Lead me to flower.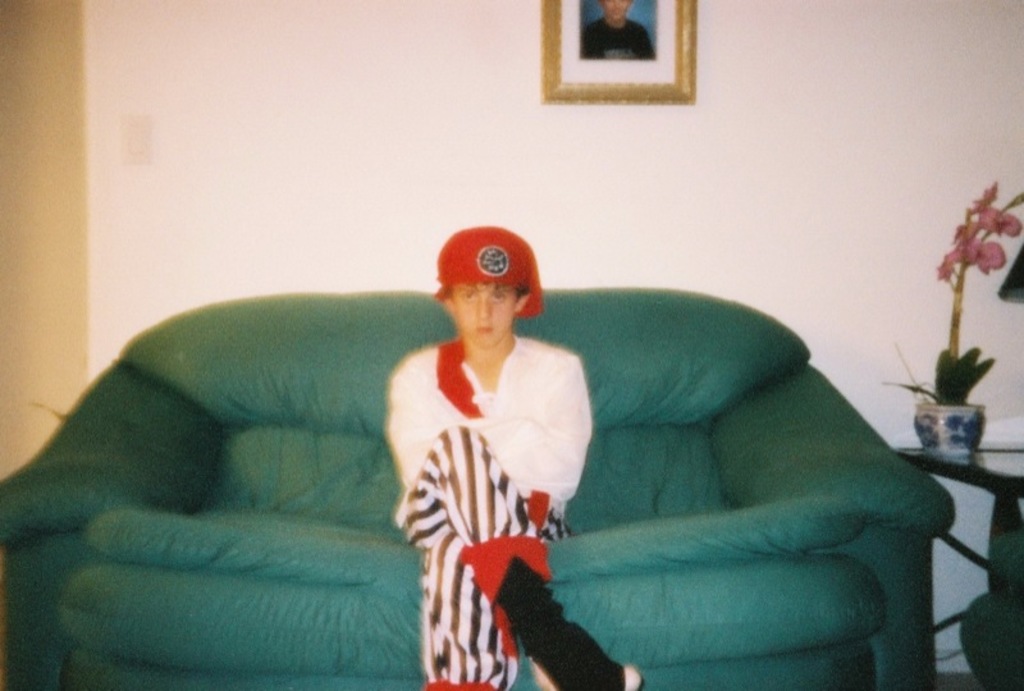
Lead to bbox=[932, 168, 1023, 276].
